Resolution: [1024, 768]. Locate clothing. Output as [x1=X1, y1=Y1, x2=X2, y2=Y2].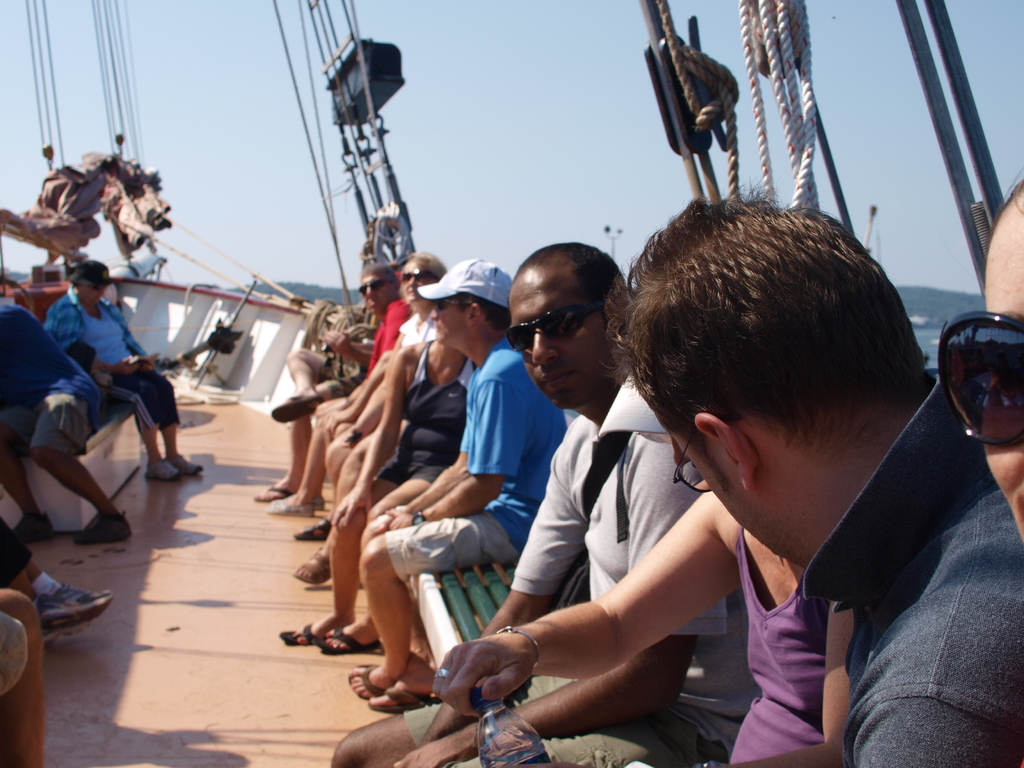
[x1=46, y1=280, x2=185, y2=431].
